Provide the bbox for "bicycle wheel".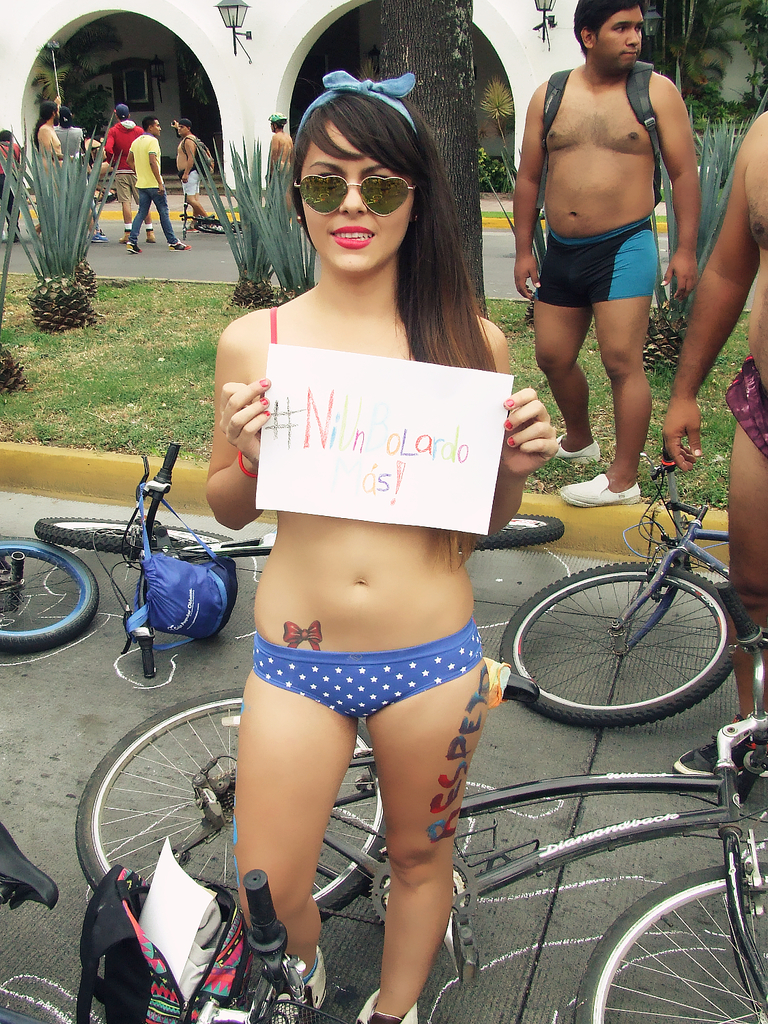
x1=70 y1=677 x2=401 y2=948.
